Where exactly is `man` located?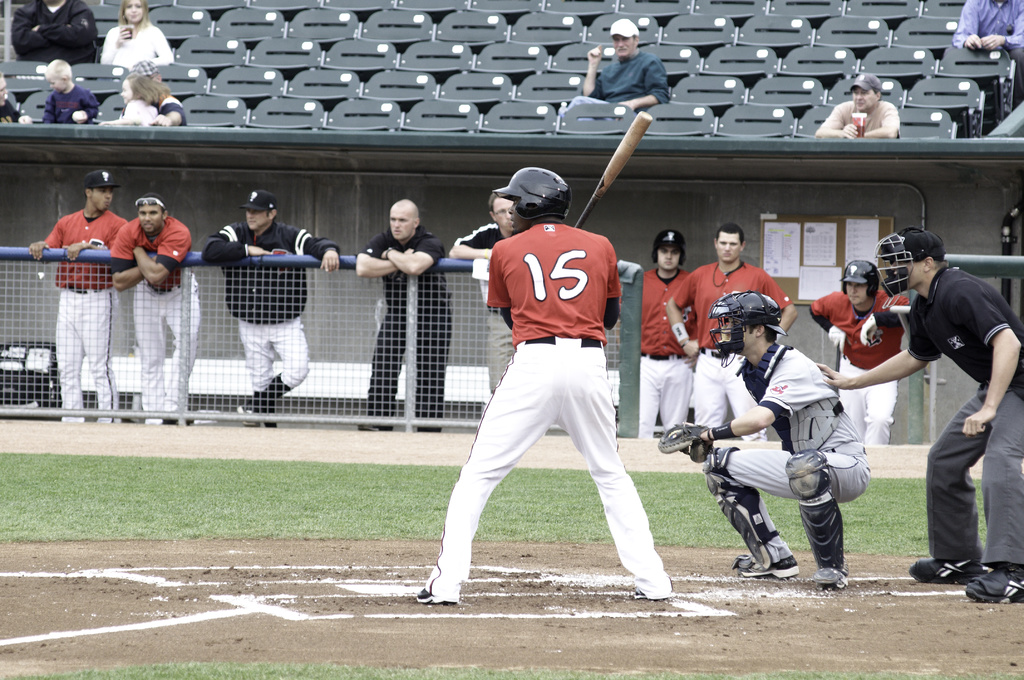
Its bounding box is {"left": 19, "top": 172, "right": 129, "bottom": 428}.
